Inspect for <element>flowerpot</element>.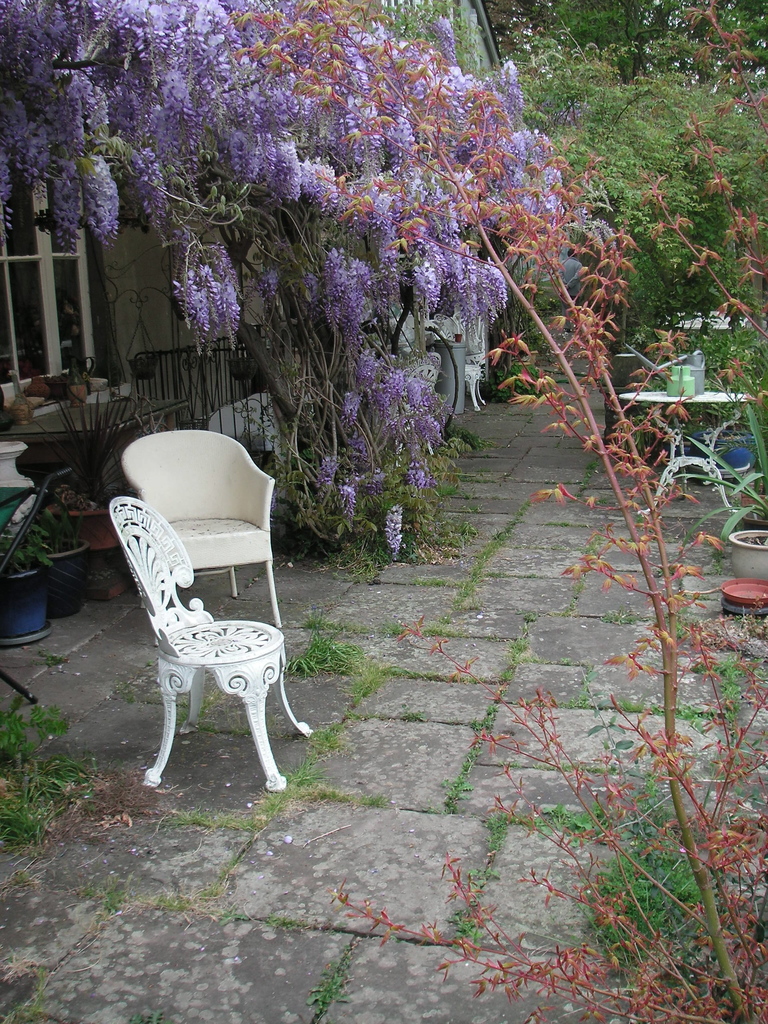
Inspection: <box>740,490,767,527</box>.
